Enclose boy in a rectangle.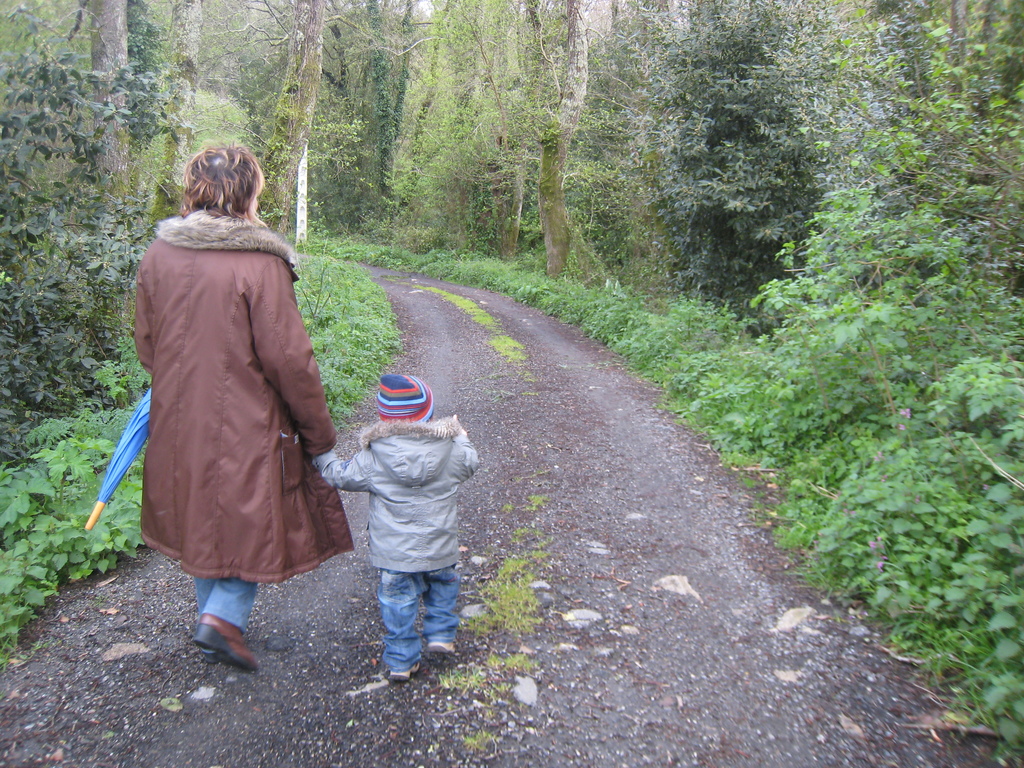
BBox(312, 374, 478, 684).
